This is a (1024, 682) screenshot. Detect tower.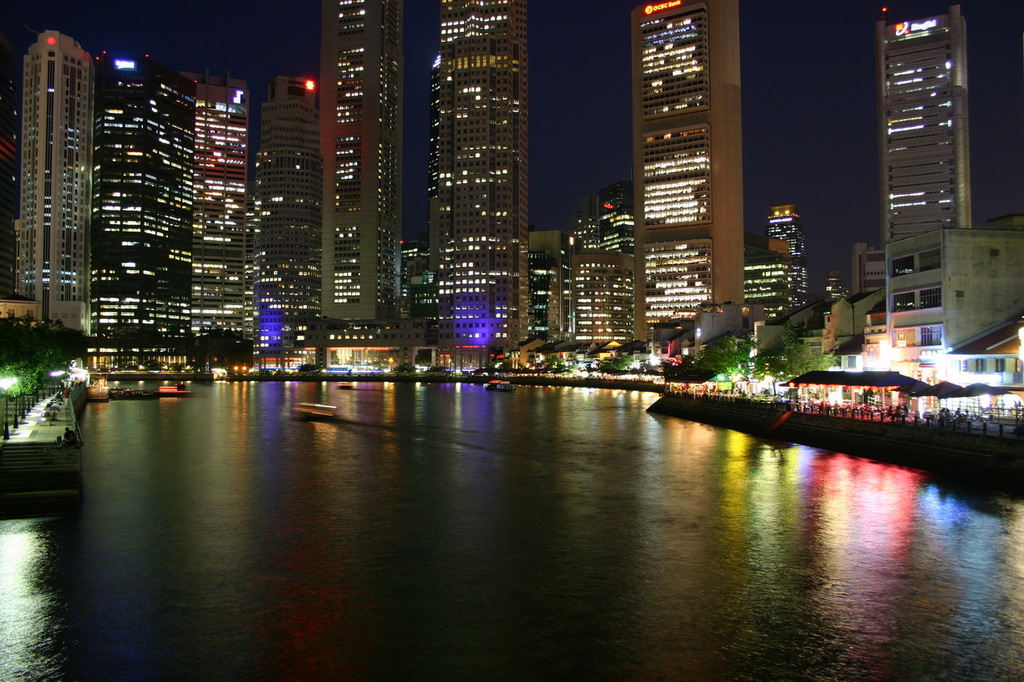
crop(240, 73, 318, 341).
